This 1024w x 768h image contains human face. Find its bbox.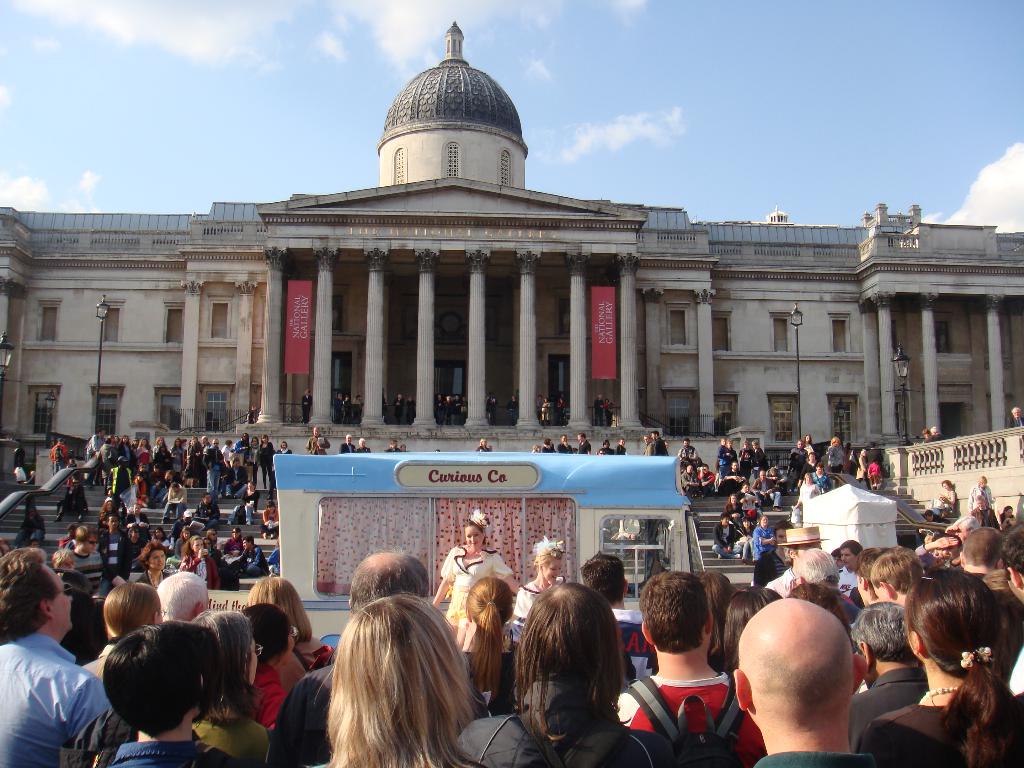
<region>721, 518, 728, 524</region>.
